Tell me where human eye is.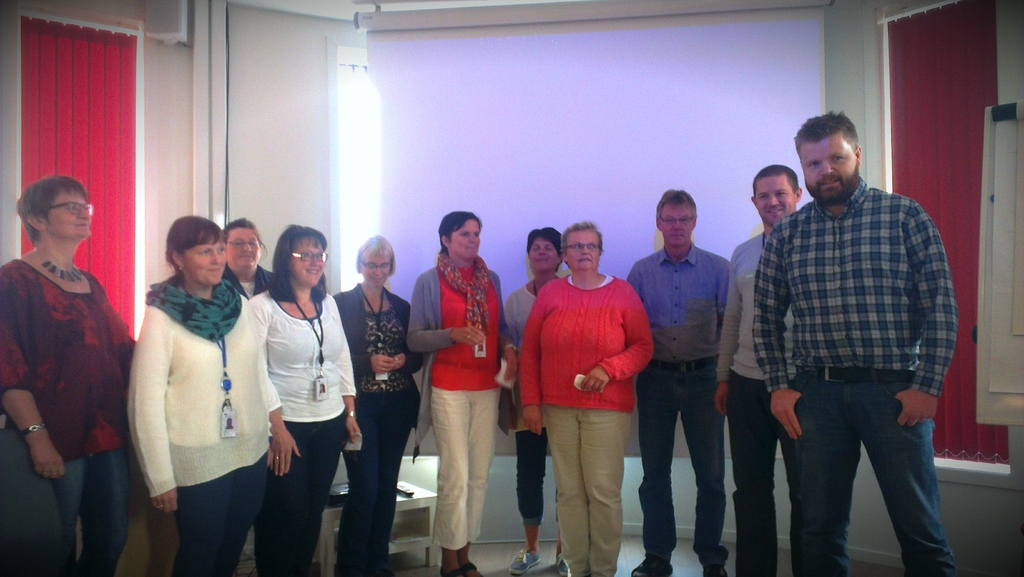
human eye is at <box>300,250,312,256</box>.
